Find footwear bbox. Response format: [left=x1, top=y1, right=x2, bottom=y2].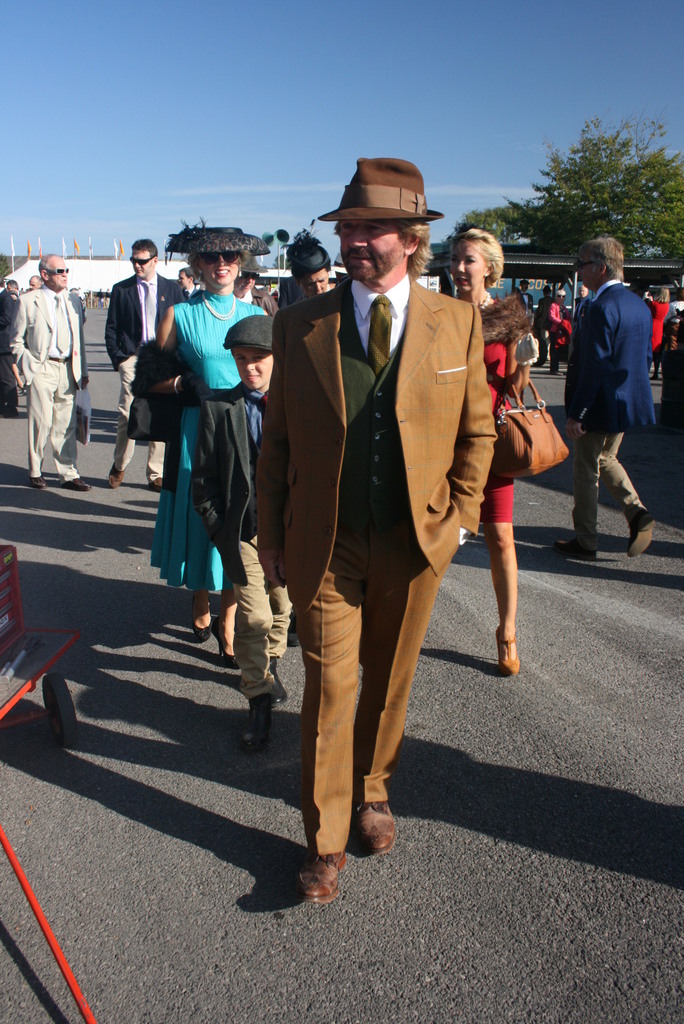
[left=482, top=628, right=517, bottom=672].
